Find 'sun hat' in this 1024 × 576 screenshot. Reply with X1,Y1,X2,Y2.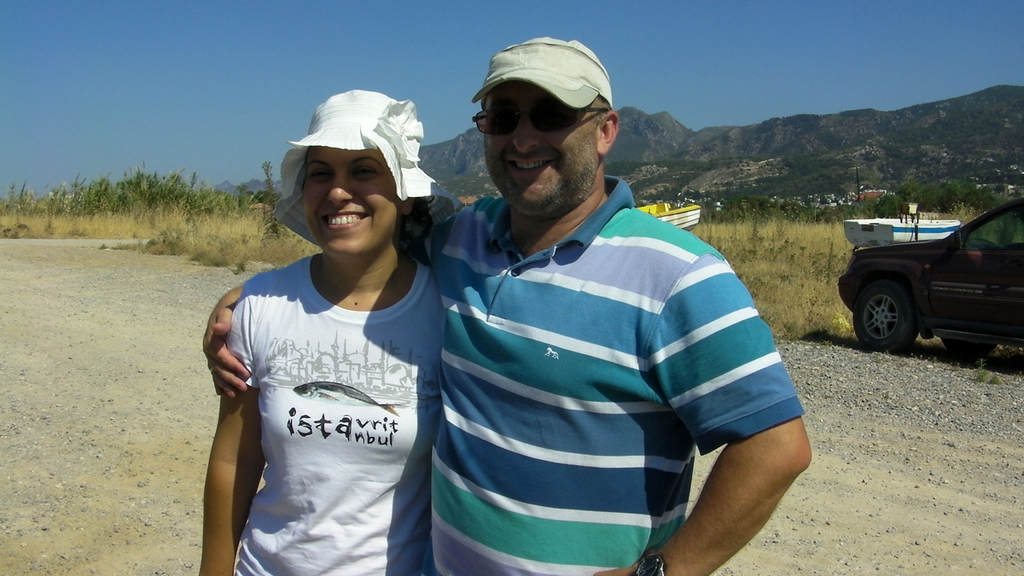
474,37,620,119.
